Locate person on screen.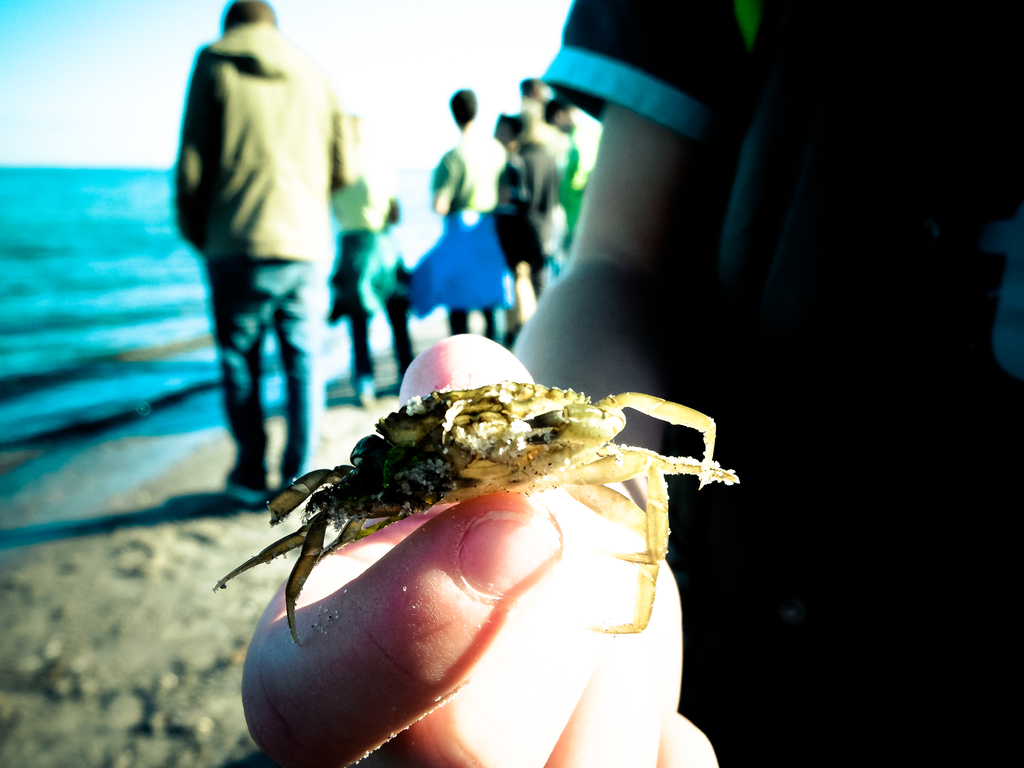
On screen at region(162, 0, 355, 506).
